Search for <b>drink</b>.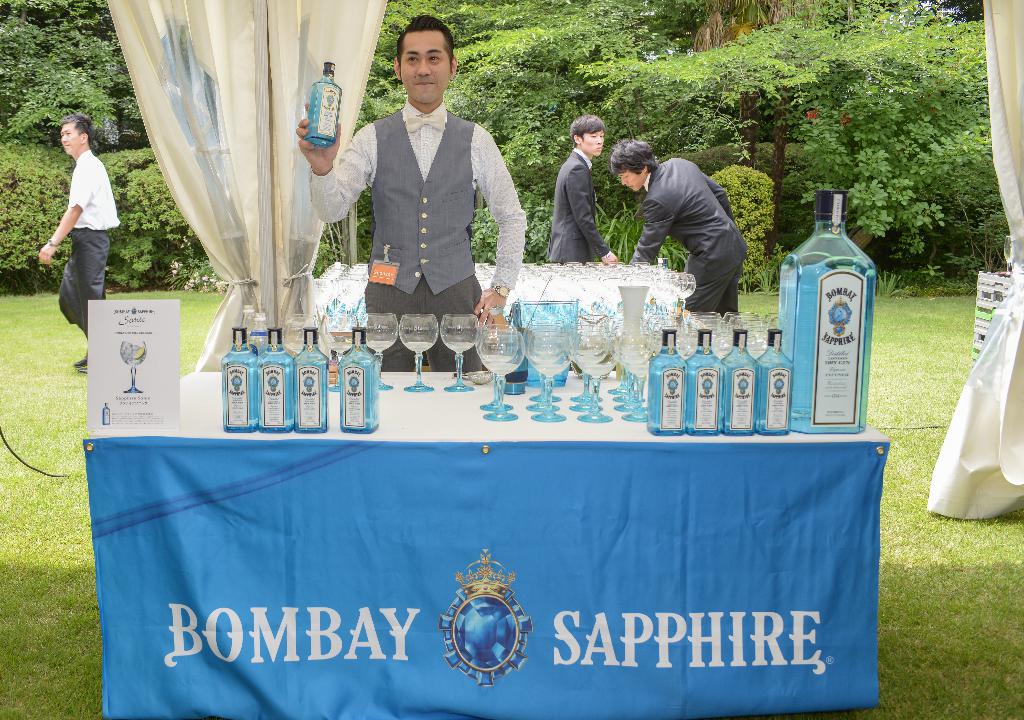
Found at detection(359, 318, 395, 394).
